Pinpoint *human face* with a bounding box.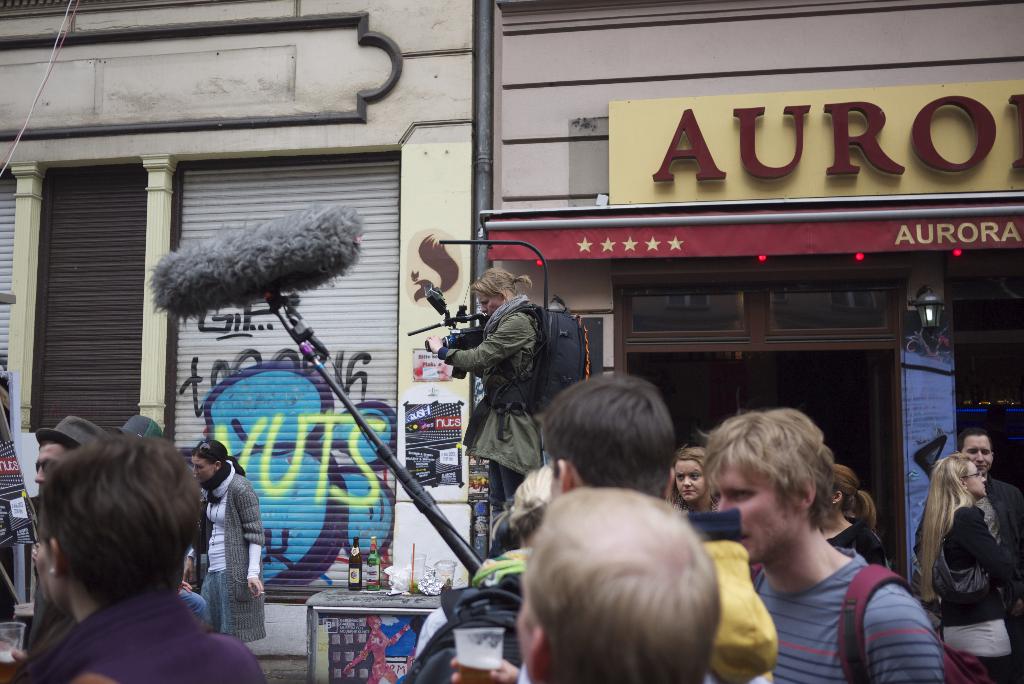
crop(676, 460, 709, 498).
